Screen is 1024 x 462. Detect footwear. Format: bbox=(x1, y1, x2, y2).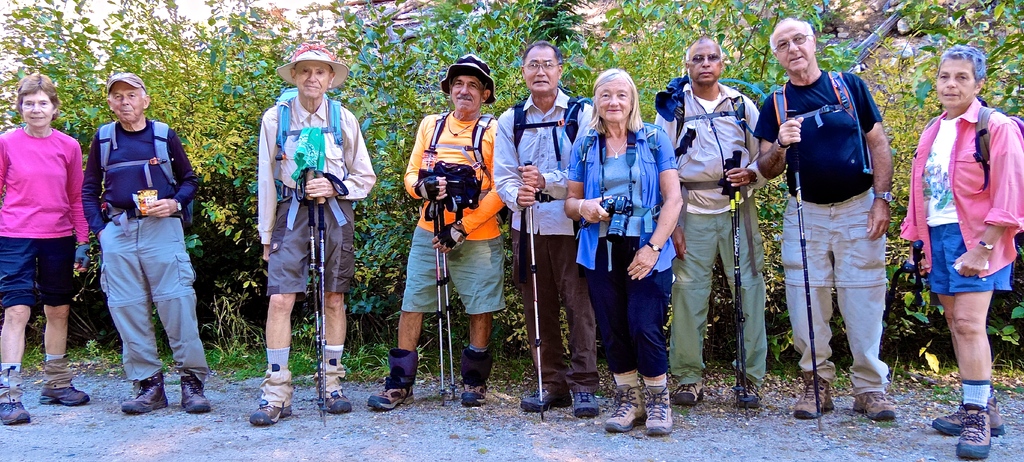
bbox=(604, 385, 648, 434).
